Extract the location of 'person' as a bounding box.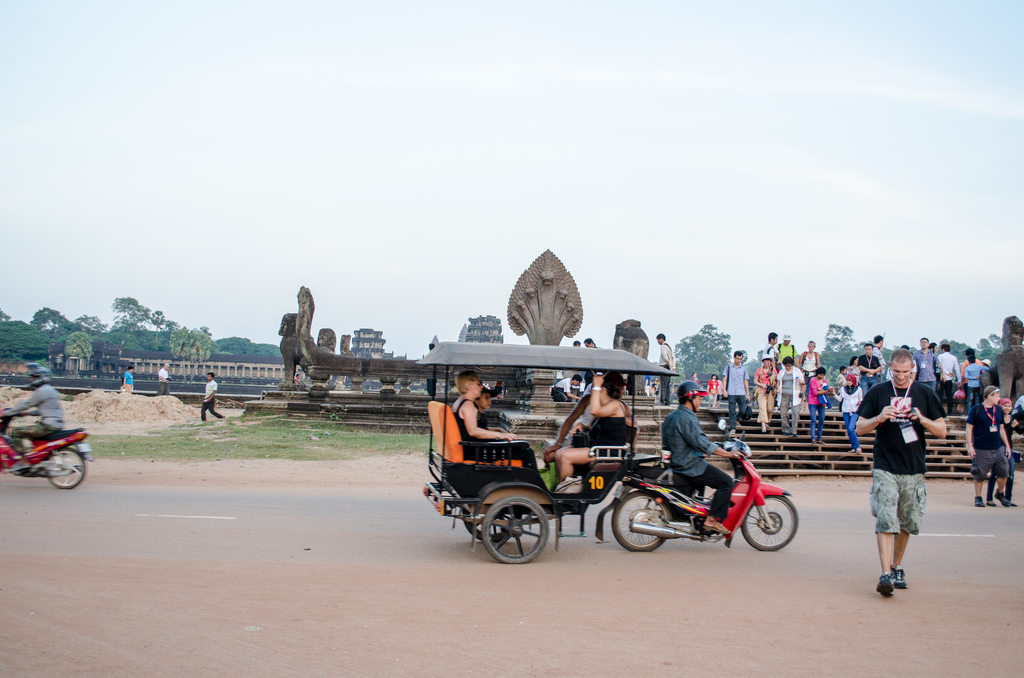
x1=828, y1=373, x2=858, y2=465.
